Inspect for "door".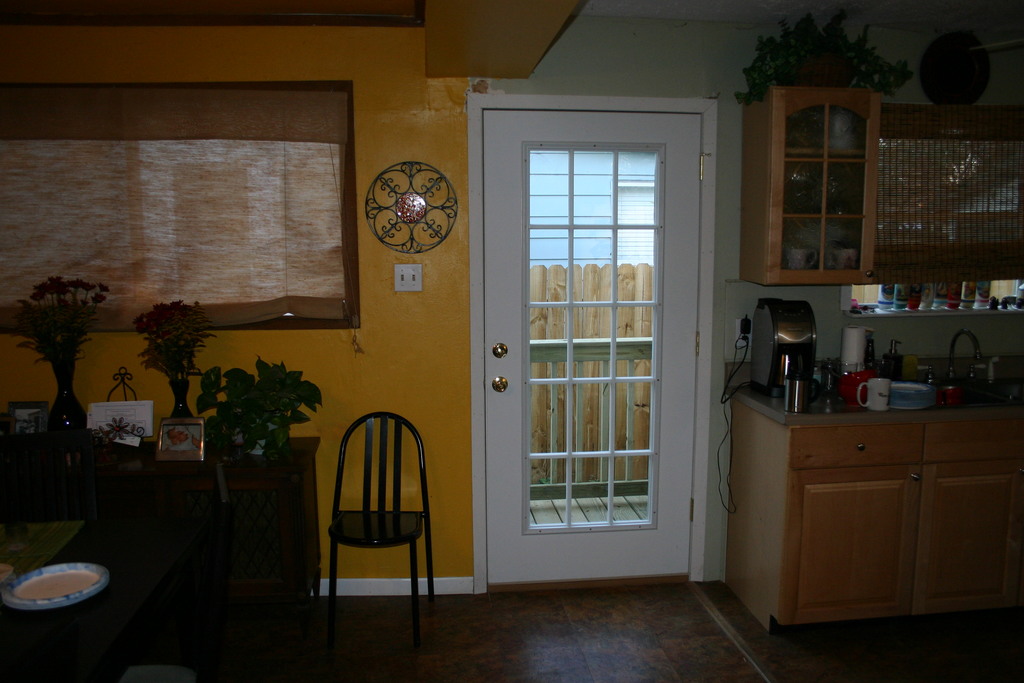
Inspection: 477 110 705 591.
